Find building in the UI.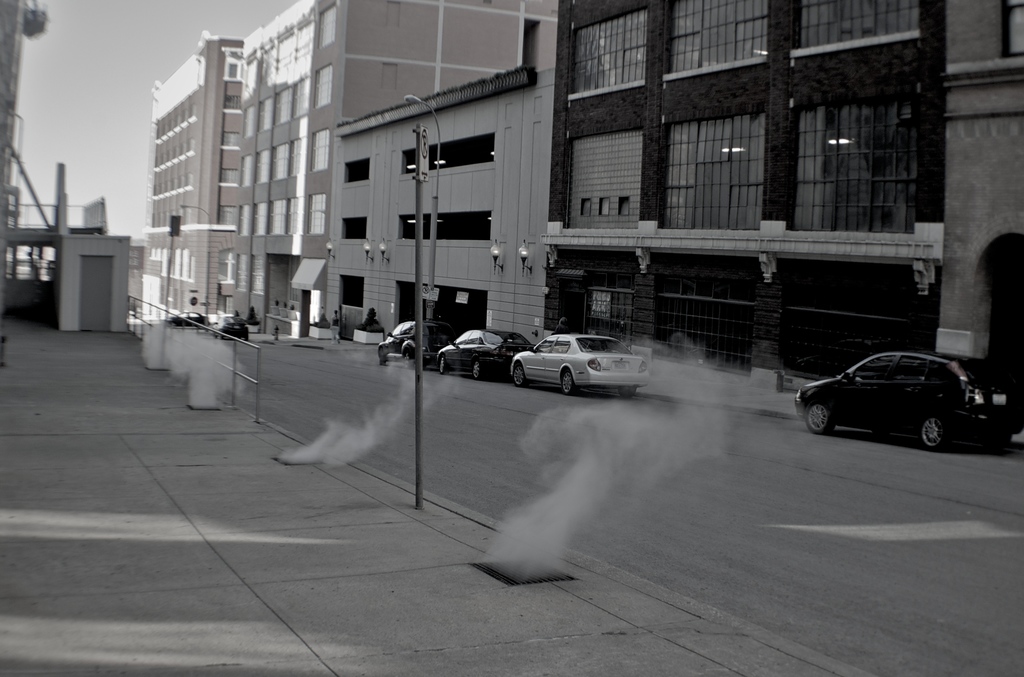
UI element at [330,65,548,351].
